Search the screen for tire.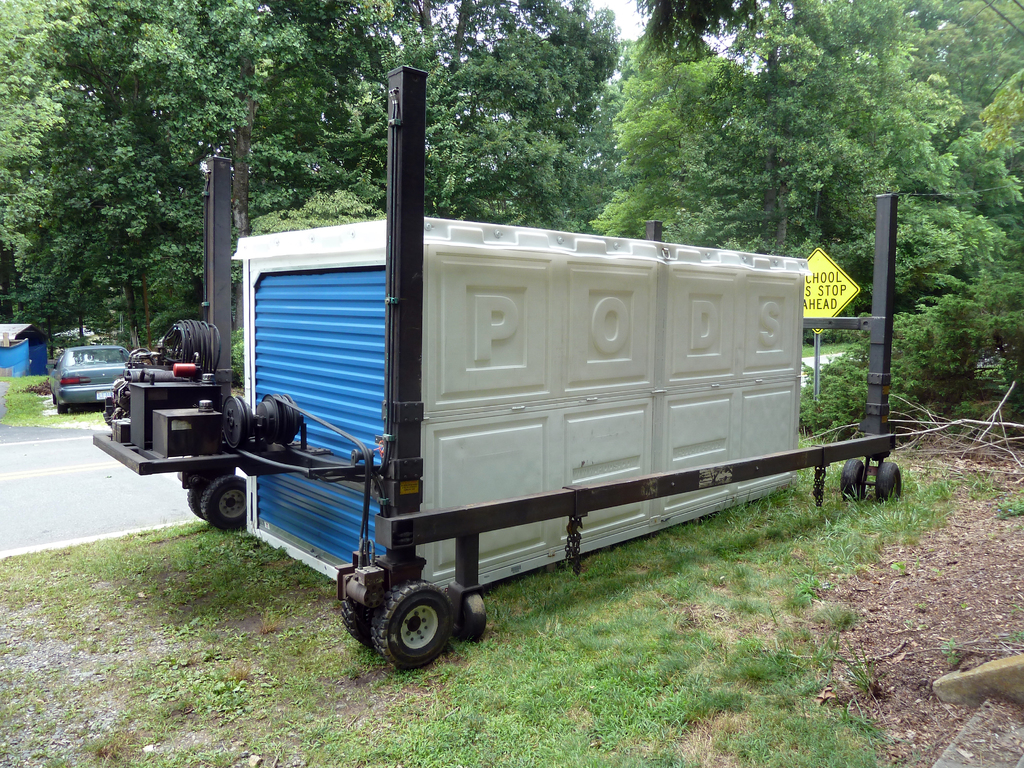
Found at x1=842, y1=458, x2=865, y2=497.
